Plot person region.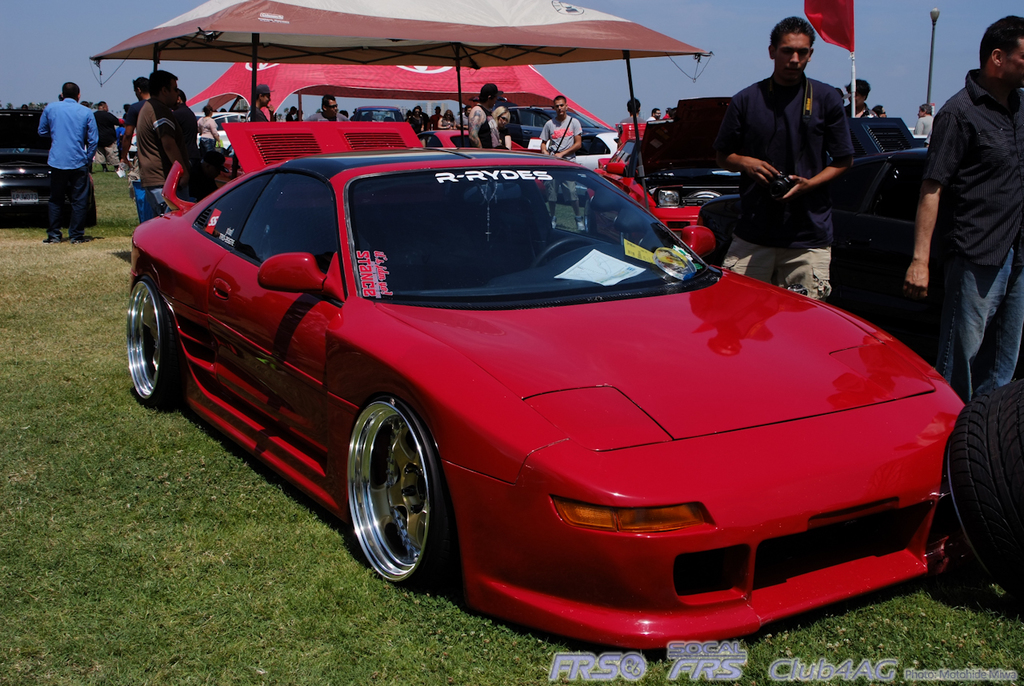
Plotted at bbox(429, 106, 442, 131).
